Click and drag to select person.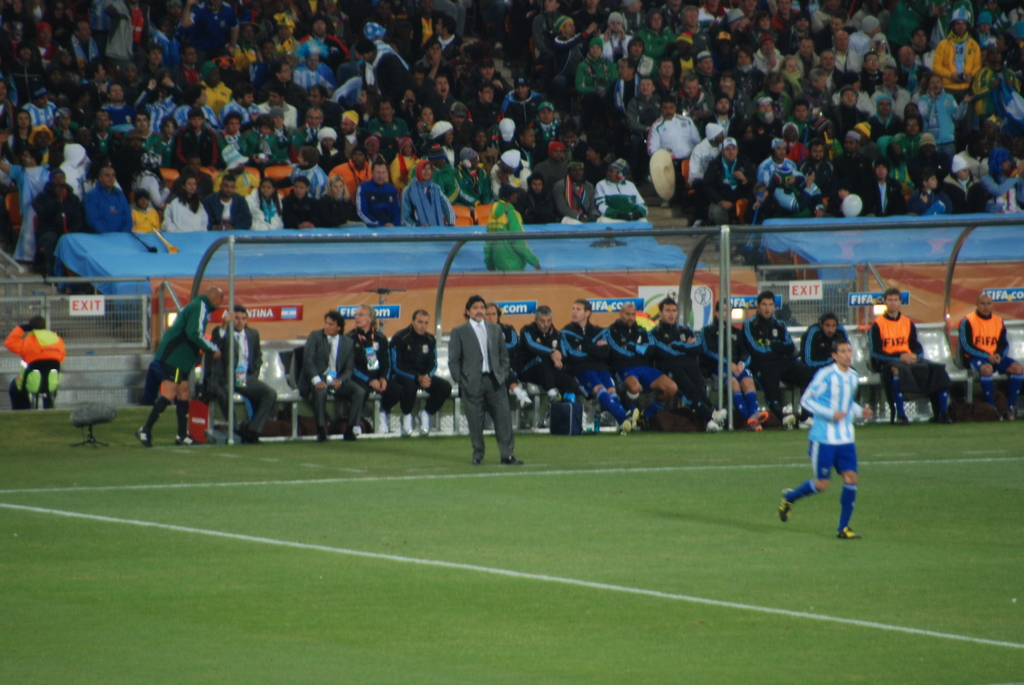
Selection: 448, 295, 518, 466.
